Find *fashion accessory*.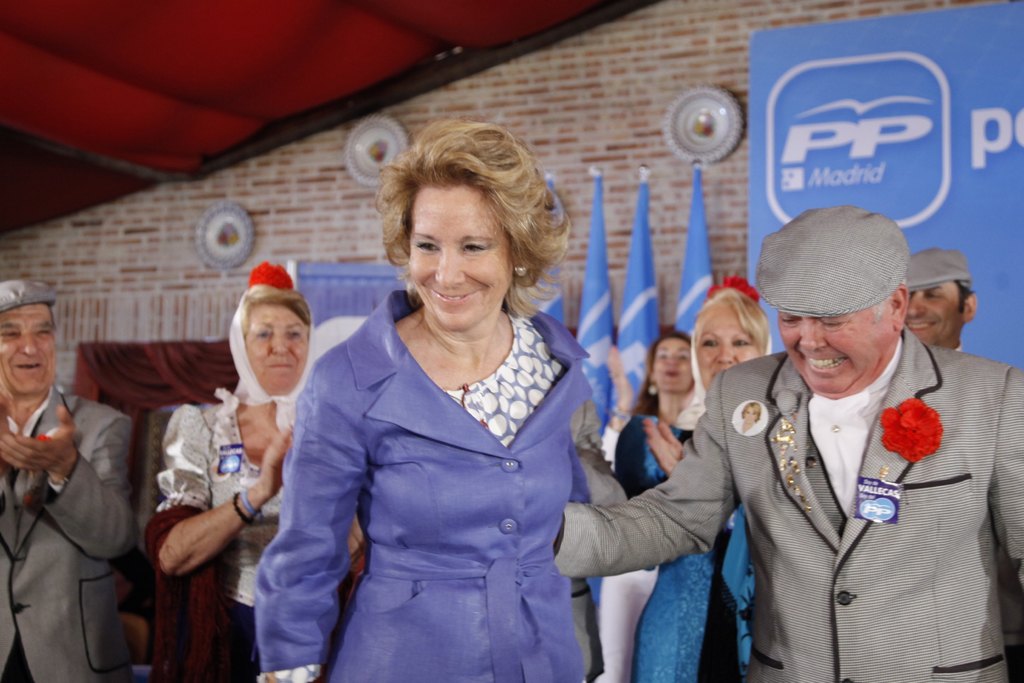
locate(0, 272, 57, 318).
